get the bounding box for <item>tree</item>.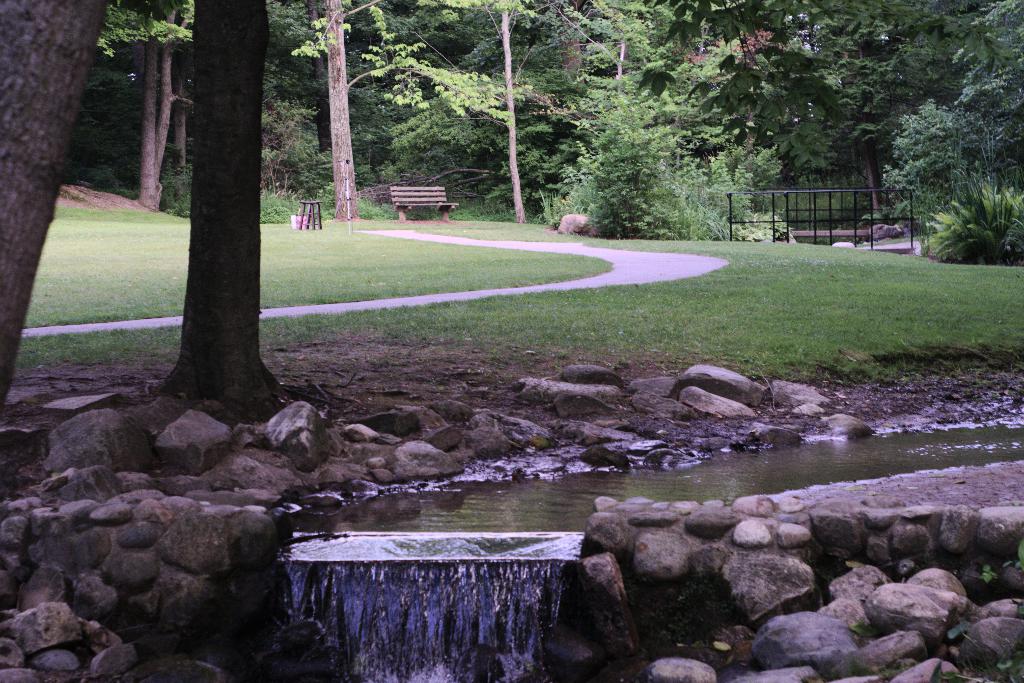
x1=0, y1=0, x2=105, y2=422.
